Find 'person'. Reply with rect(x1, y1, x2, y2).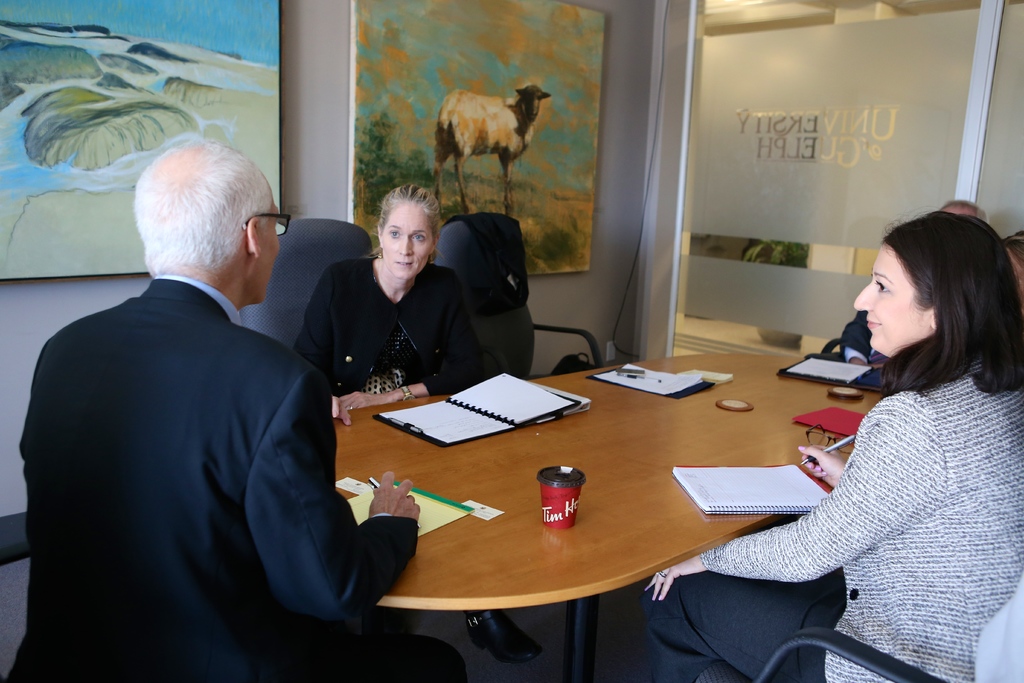
rect(0, 126, 425, 668).
